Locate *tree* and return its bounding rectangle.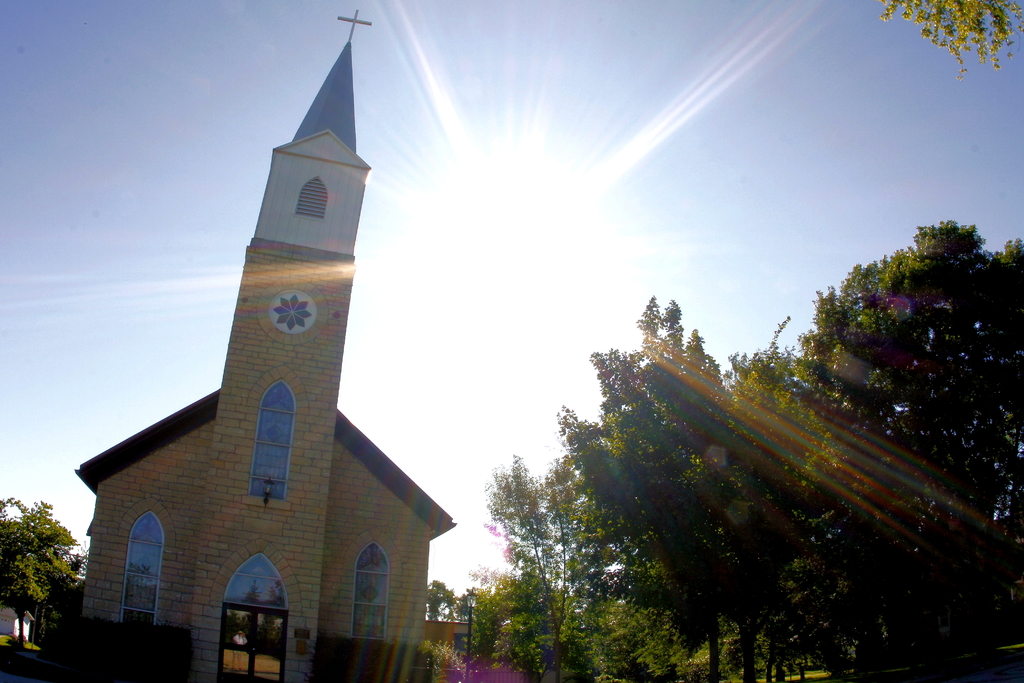
BBox(872, 0, 1023, 84).
